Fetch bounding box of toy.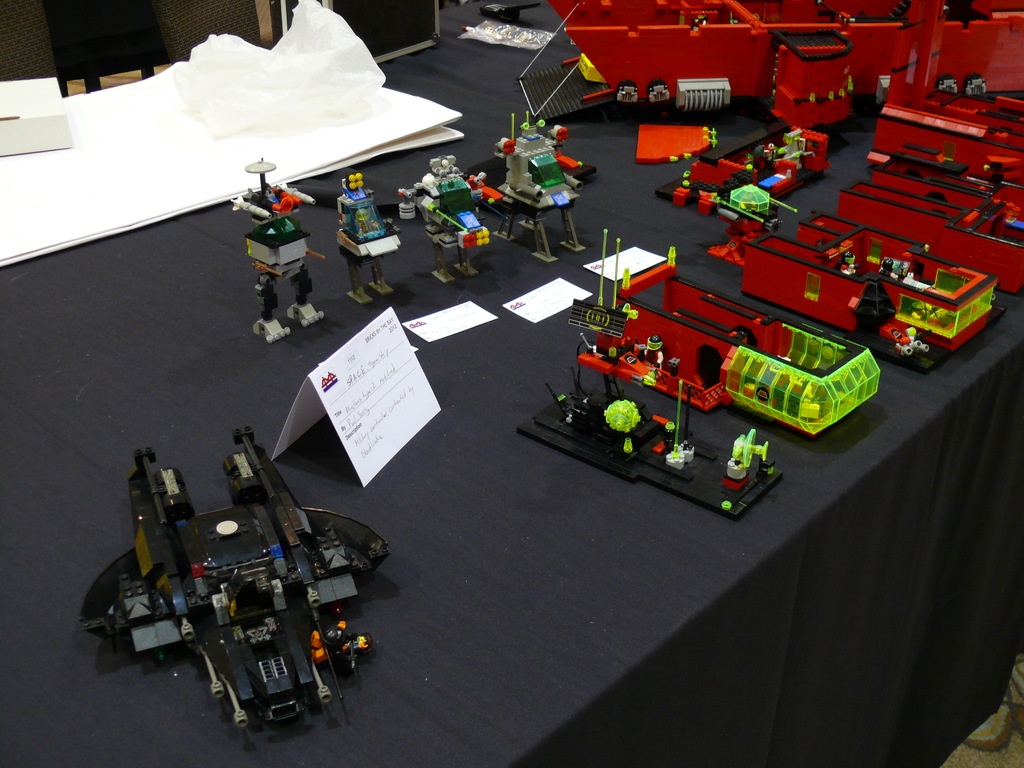
Bbox: (x1=743, y1=209, x2=1011, y2=378).
